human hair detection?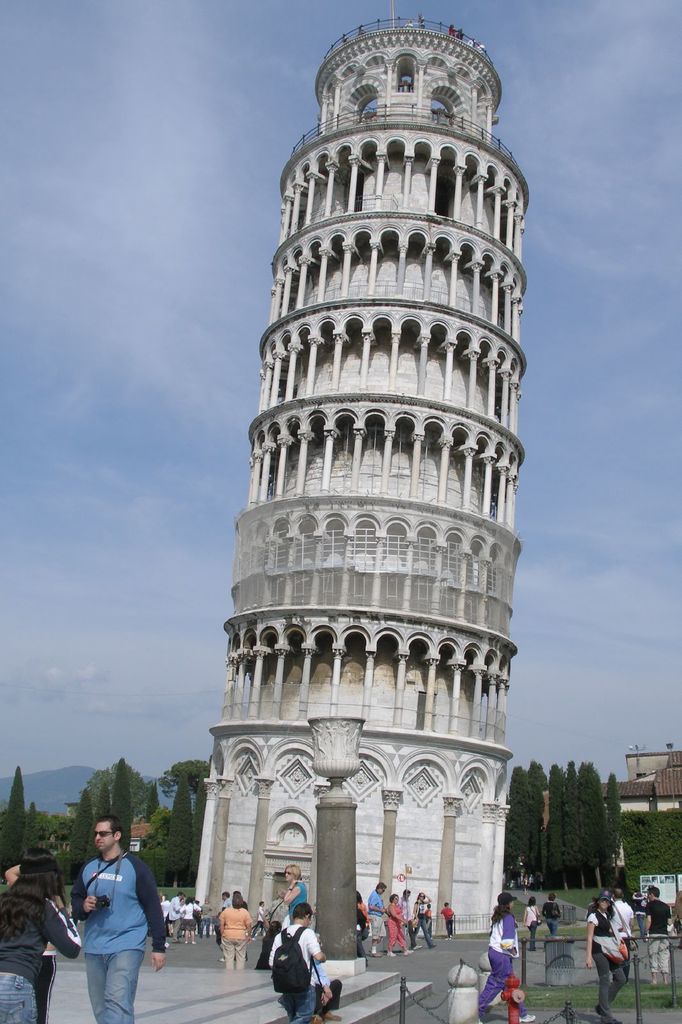
(left=647, top=884, right=661, bottom=899)
